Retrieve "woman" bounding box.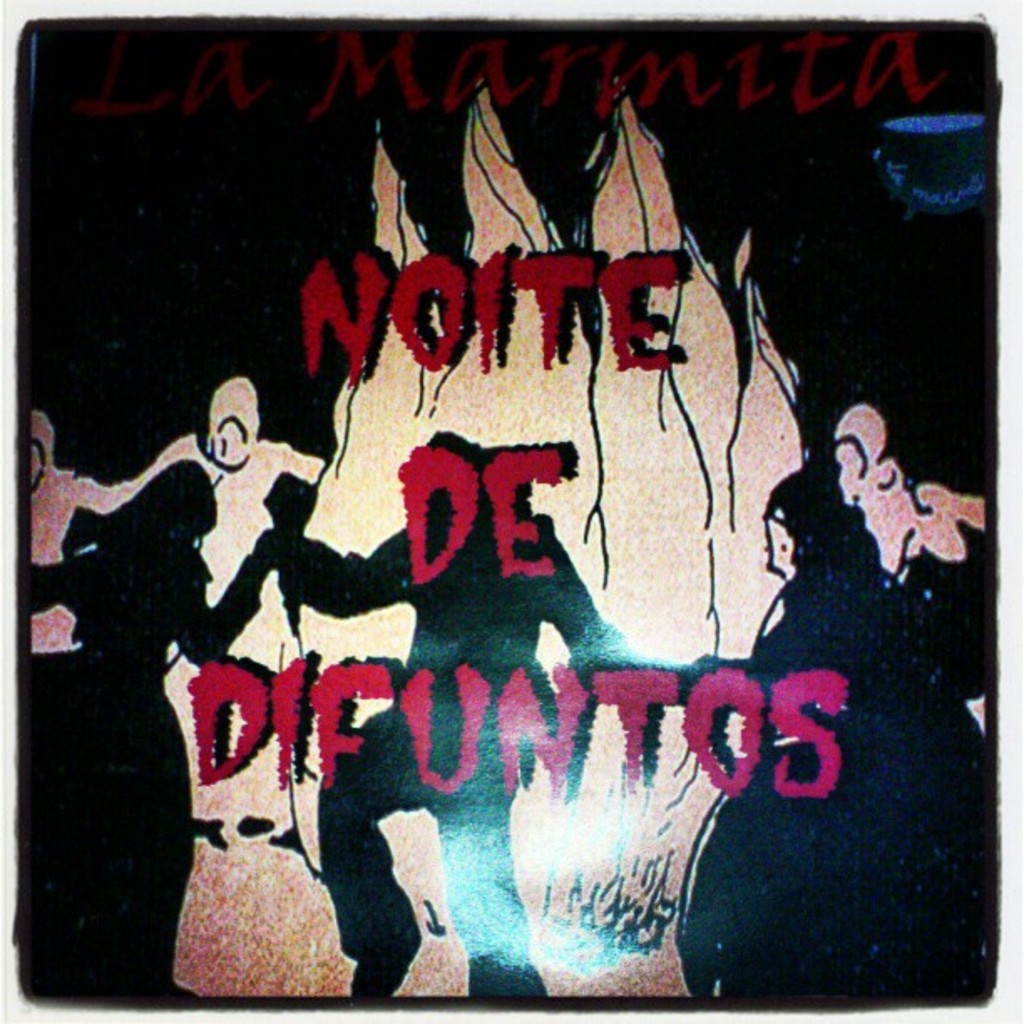
Bounding box: {"left": 17, "top": 457, "right": 276, "bottom": 1004}.
